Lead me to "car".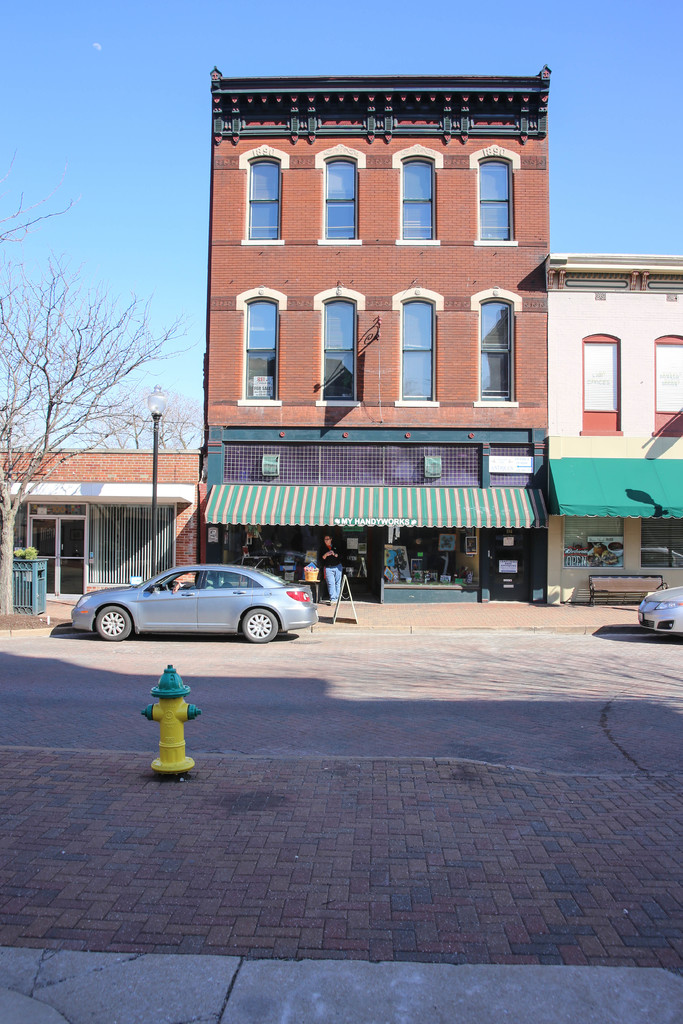
Lead to x1=640, y1=588, x2=682, y2=630.
